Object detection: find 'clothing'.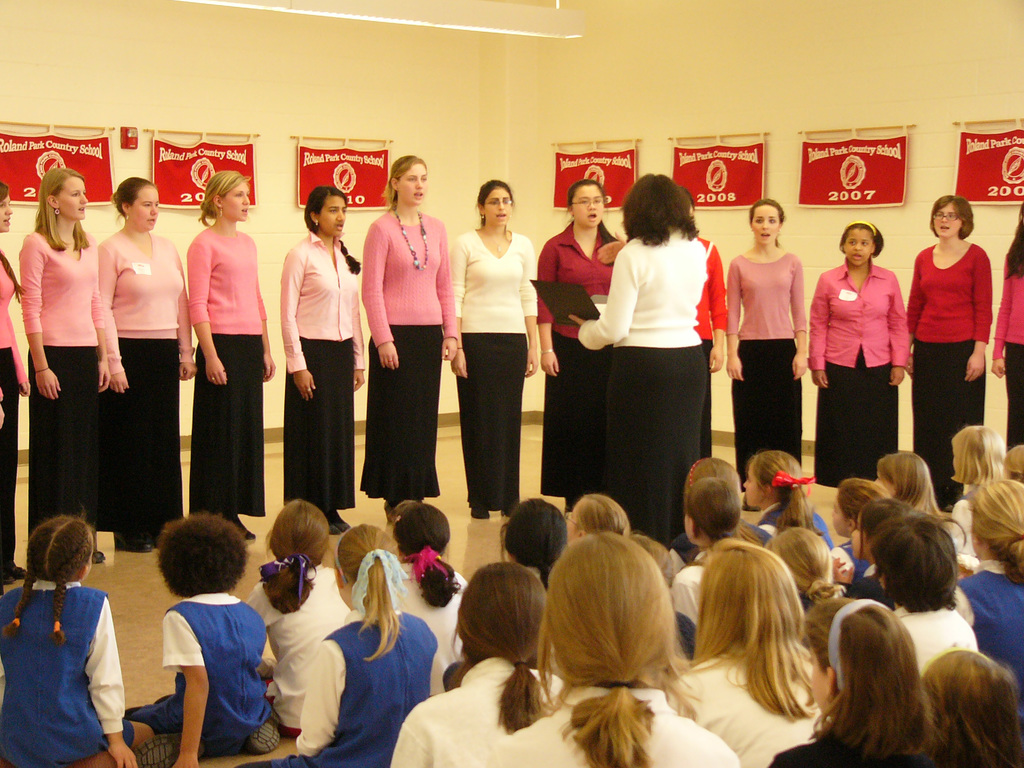
687, 257, 719, 371.
